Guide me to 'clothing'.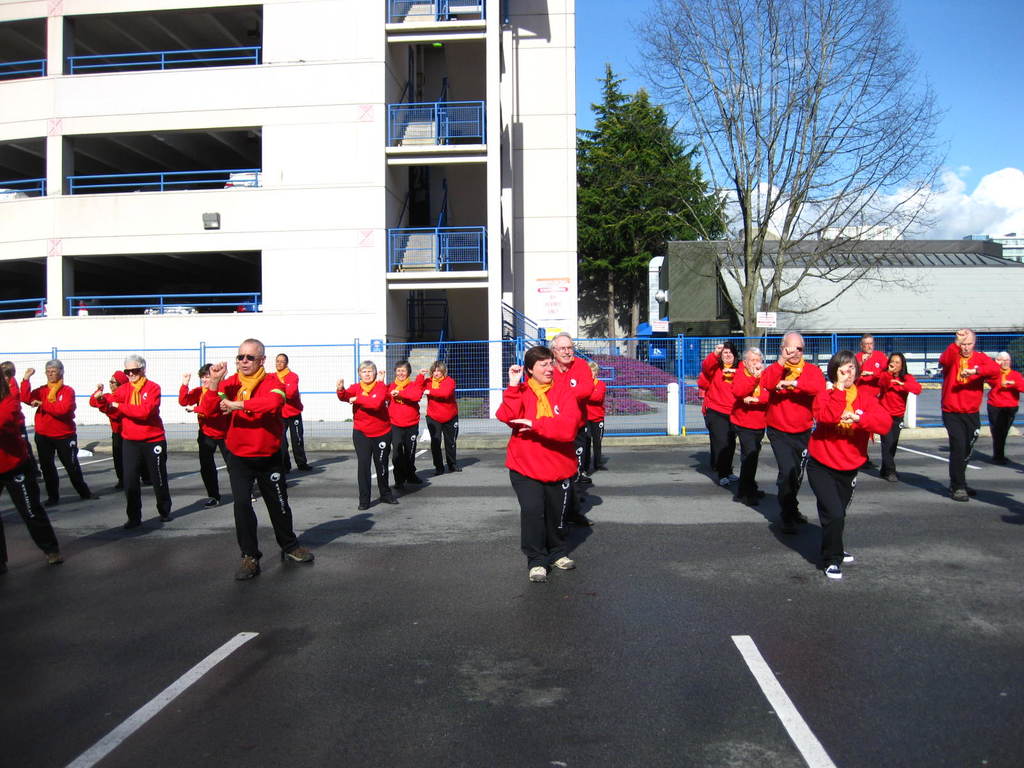
Guidance: l=12, t=380, r=92, b=499.
